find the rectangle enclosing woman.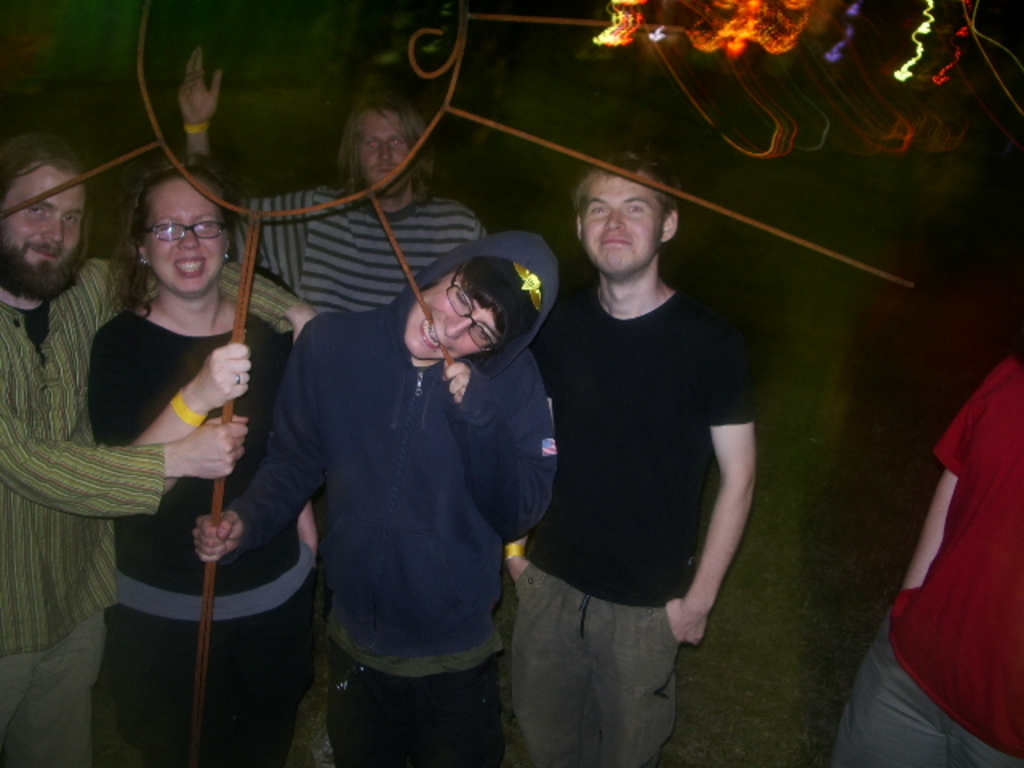
locate(51, 138, 283, 749).
